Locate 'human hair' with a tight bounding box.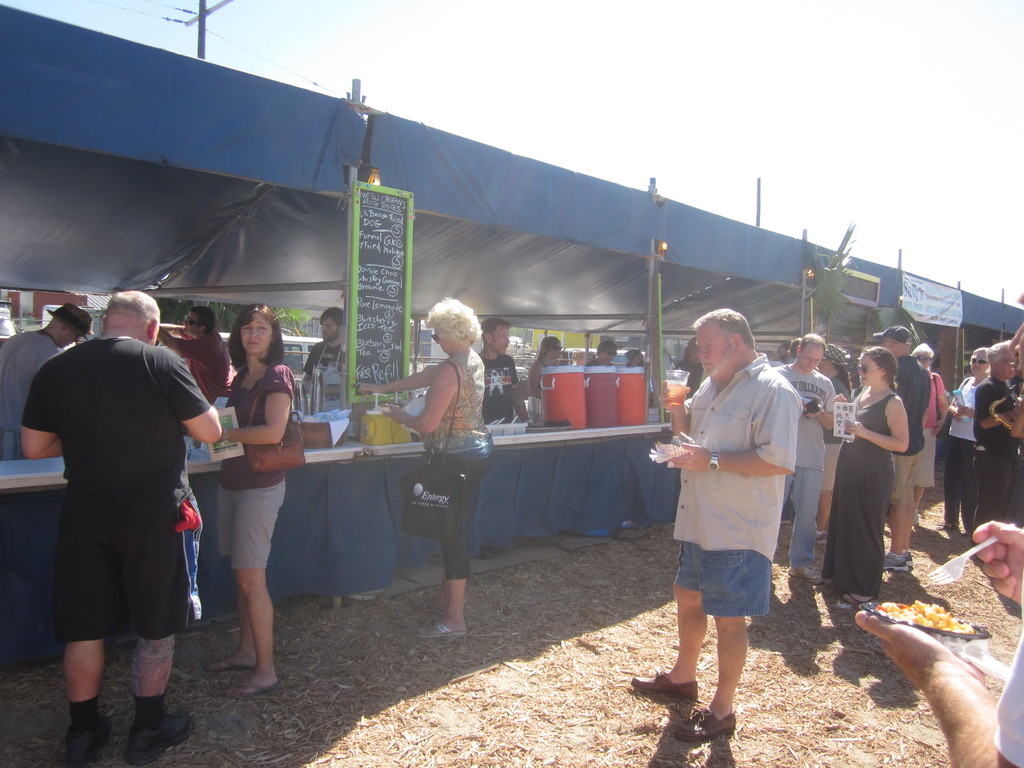
left=113, top=292, right=155, bottom=319.
